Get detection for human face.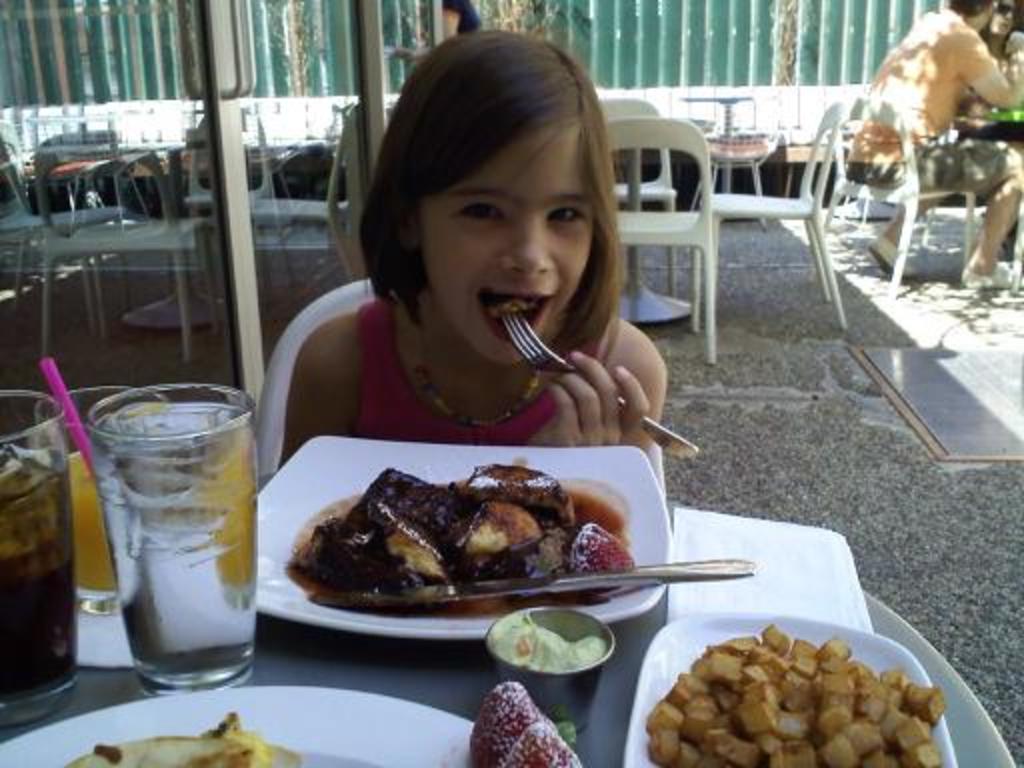
Detection: {"left": 986, "top": 0, "right": 1020, "bottom": 40}.
